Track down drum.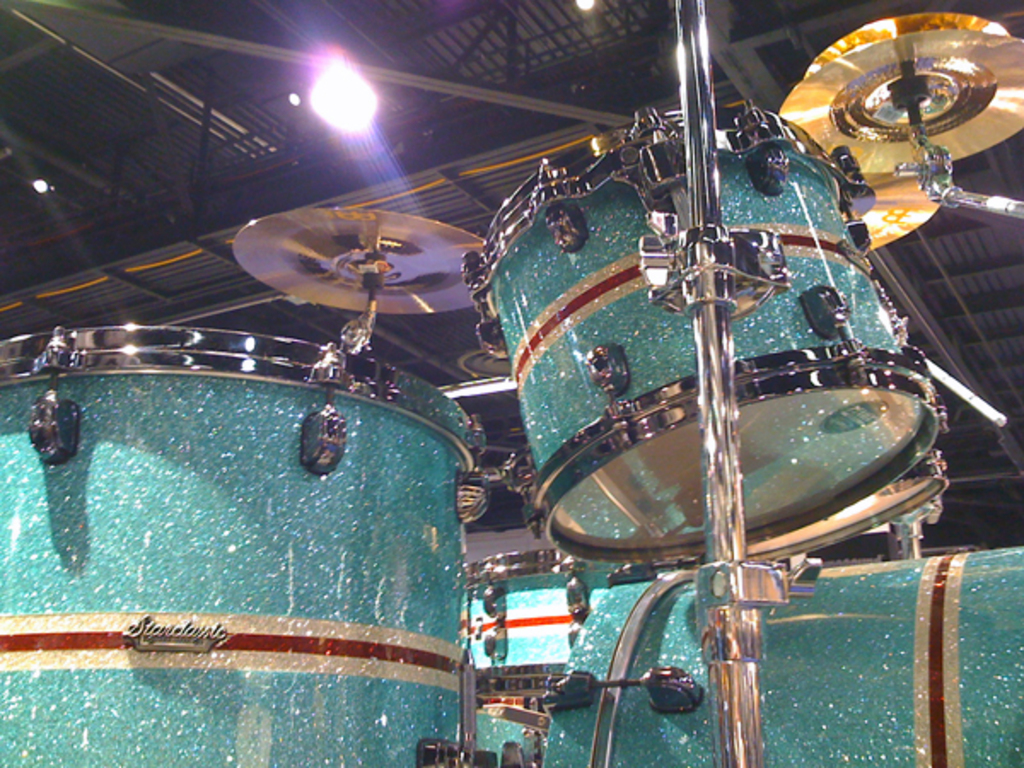
Tracked to x1=0 y1=323 x2=493 y2=766.
